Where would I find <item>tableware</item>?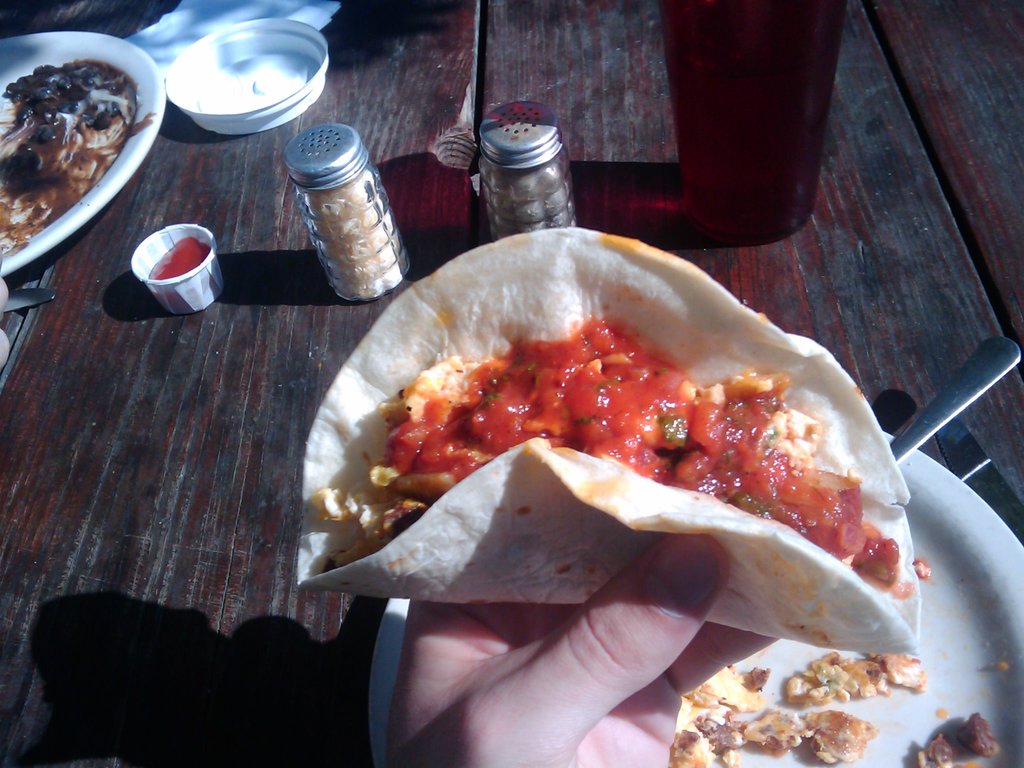
At detection(287, 124, 409, 302).
